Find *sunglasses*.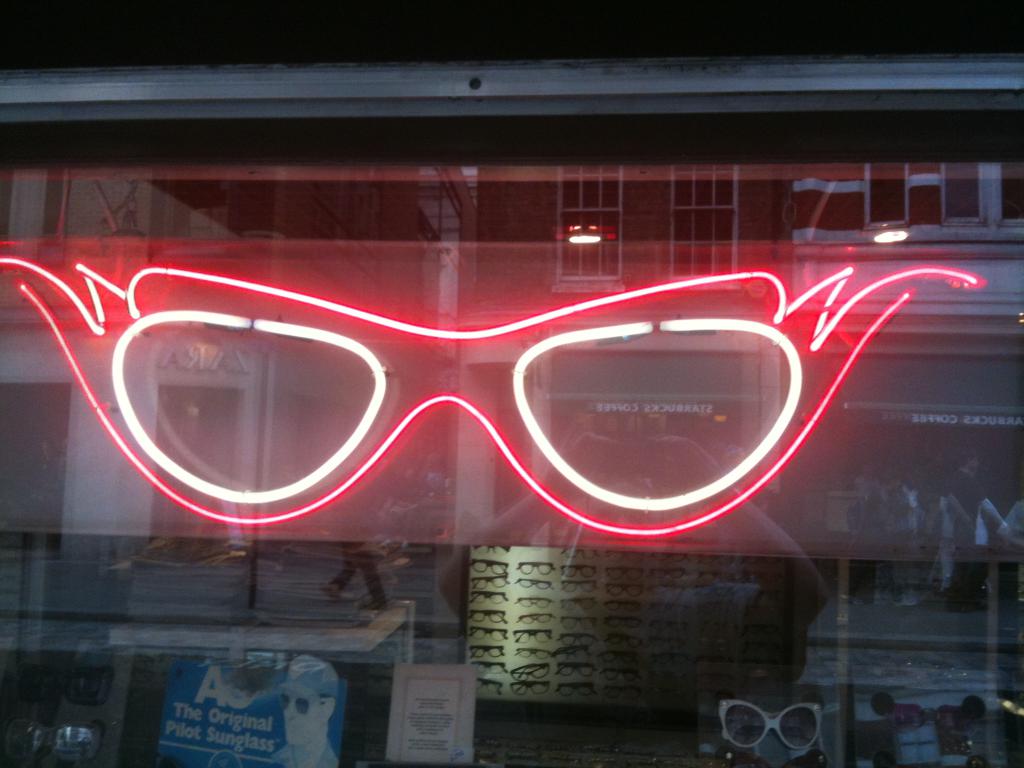
[509,663,550,682].
